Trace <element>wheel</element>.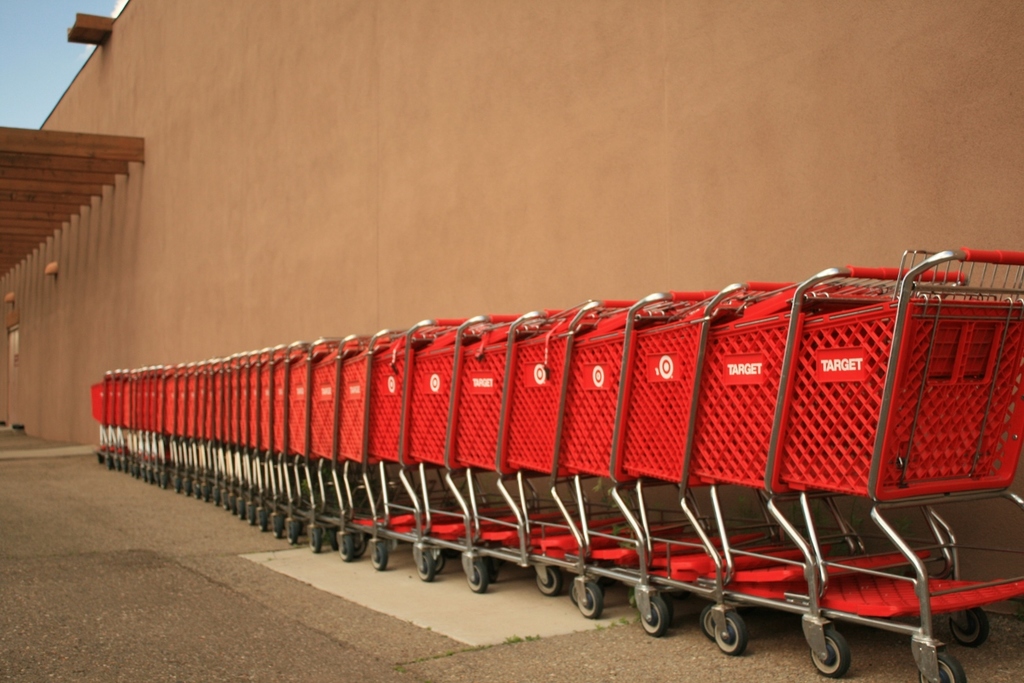
Traced to Rect(195, 482, 202, 499).
